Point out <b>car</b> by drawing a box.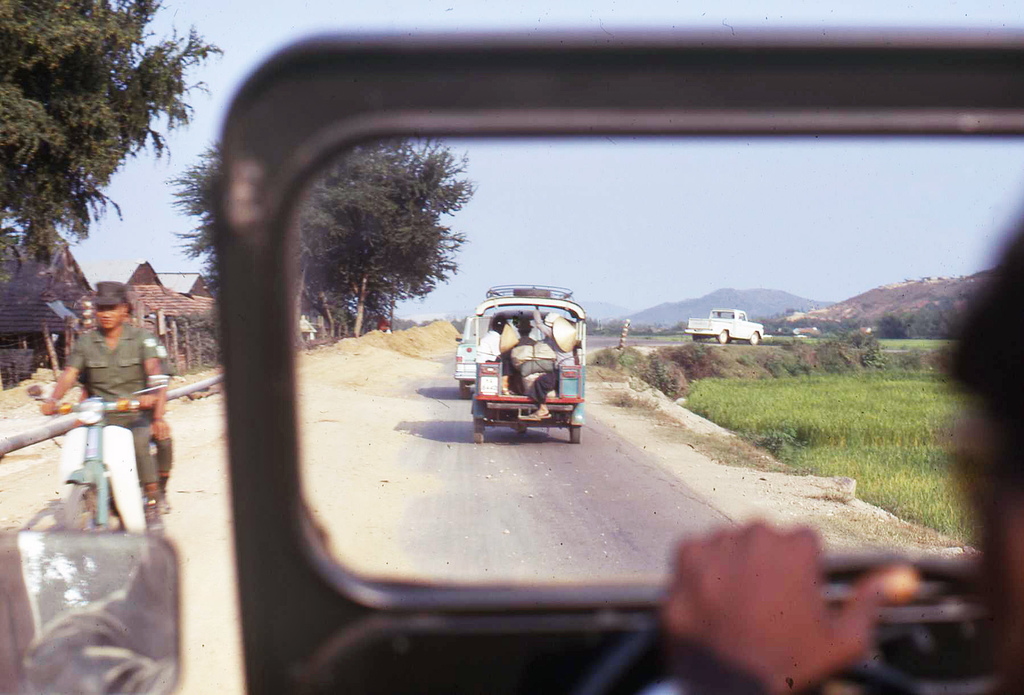
crop(453, 319, 479, 396).
